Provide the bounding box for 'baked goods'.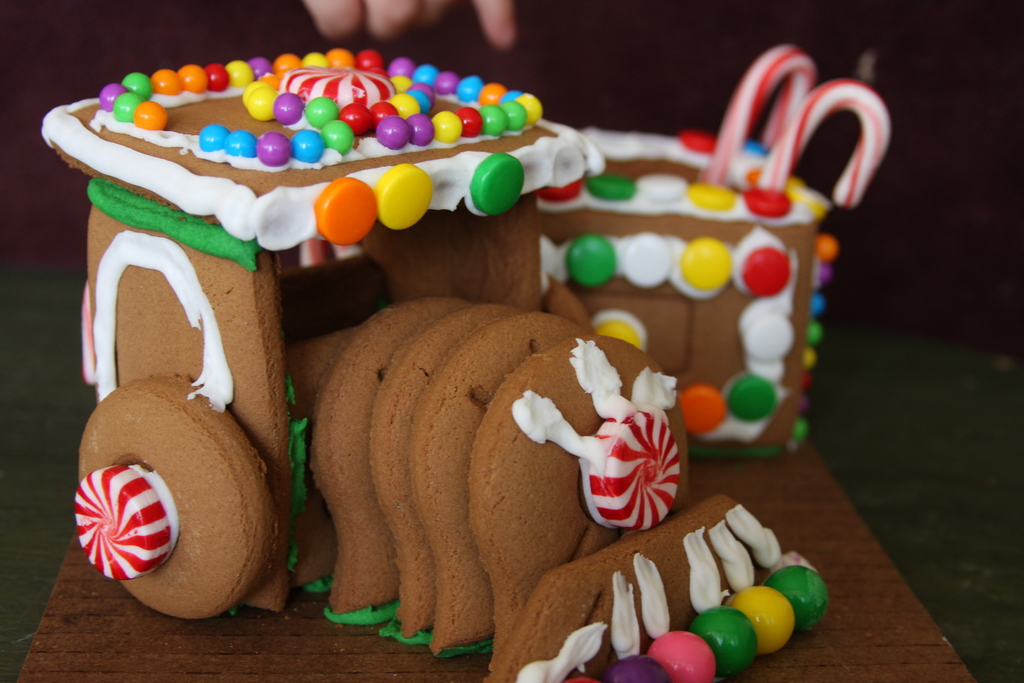
<region>31, 31, 897, 682</region>.
